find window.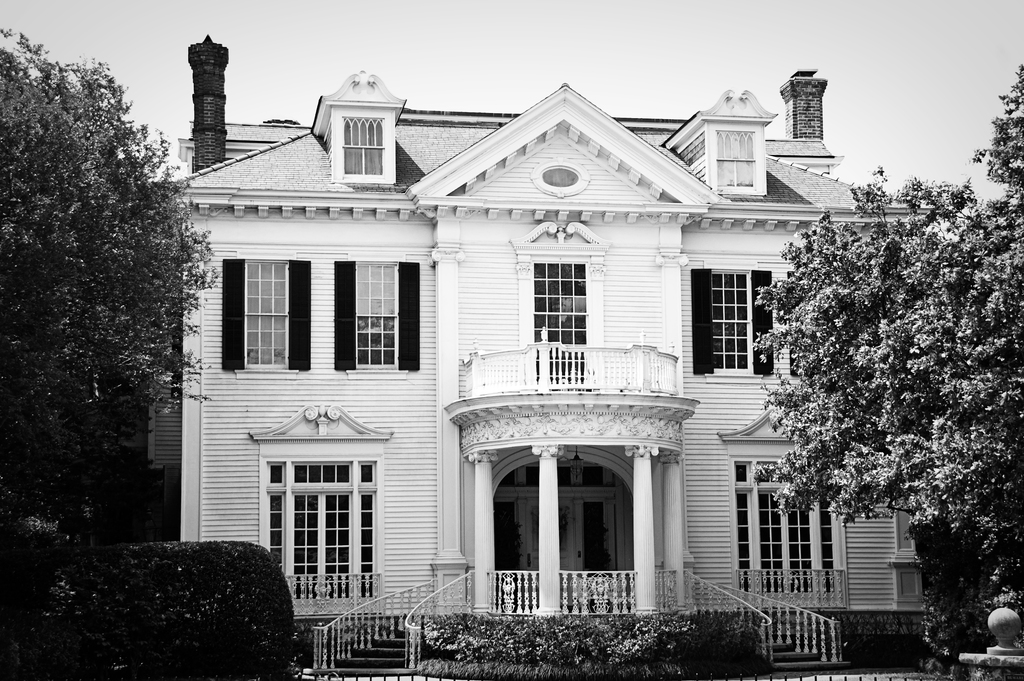
x1=265 y1=459 x2=376 y2=599.
